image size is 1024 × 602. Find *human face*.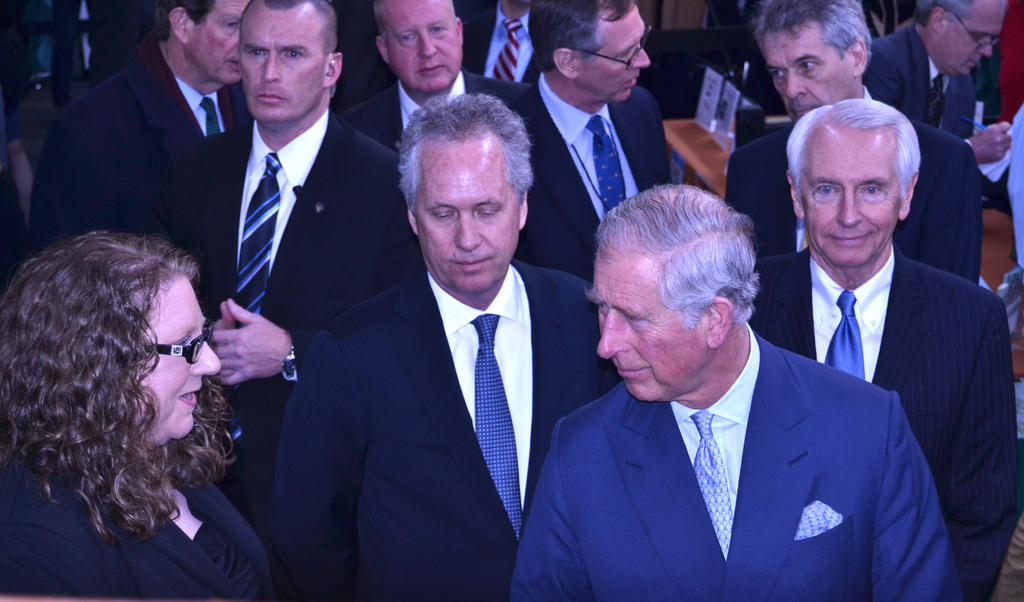
BBox(760, 19, 855, 117).
